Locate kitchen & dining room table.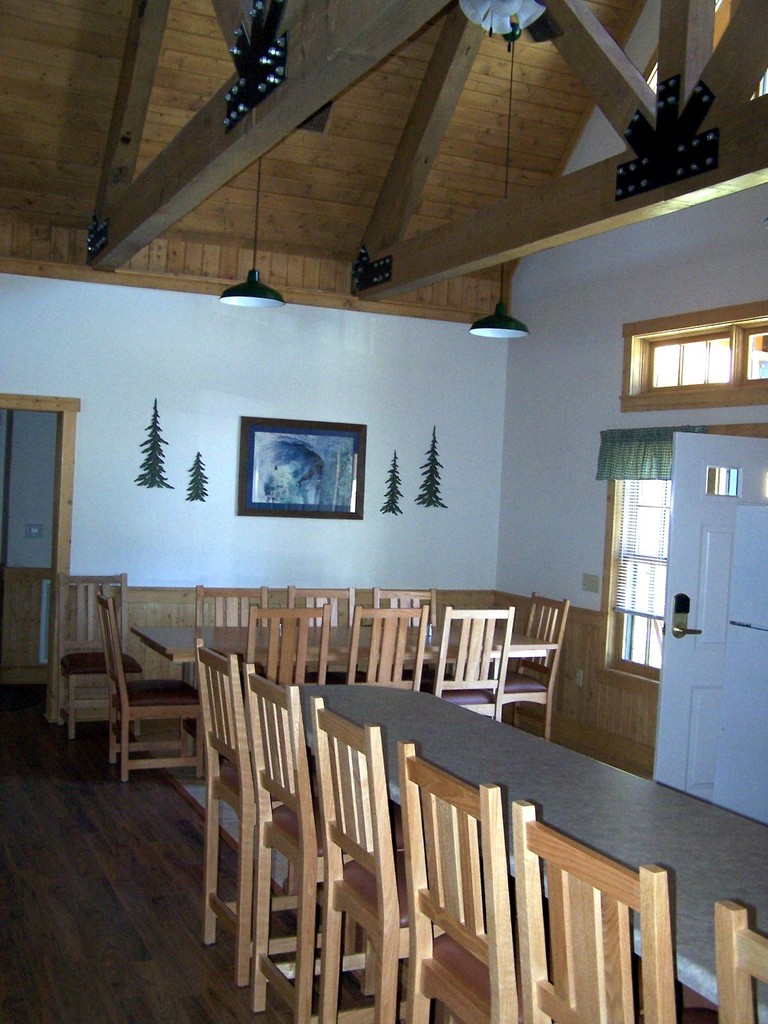
Bounding box: locate(59, 567, 569, 783).
